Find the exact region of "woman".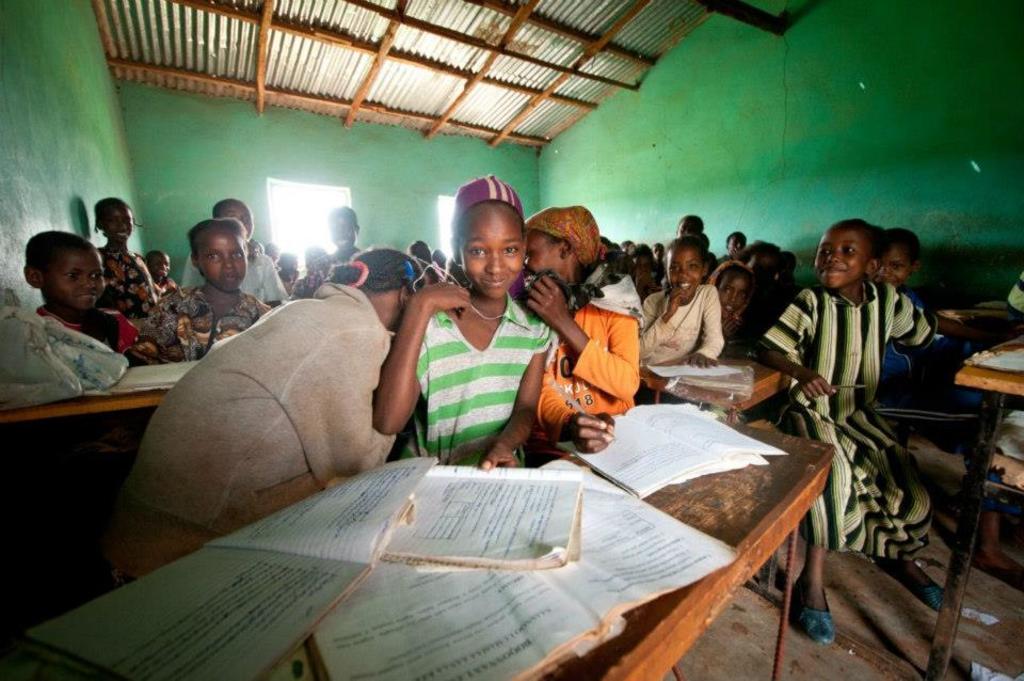
Exact region: (left=92, top=251, right=425, bottom=597).
